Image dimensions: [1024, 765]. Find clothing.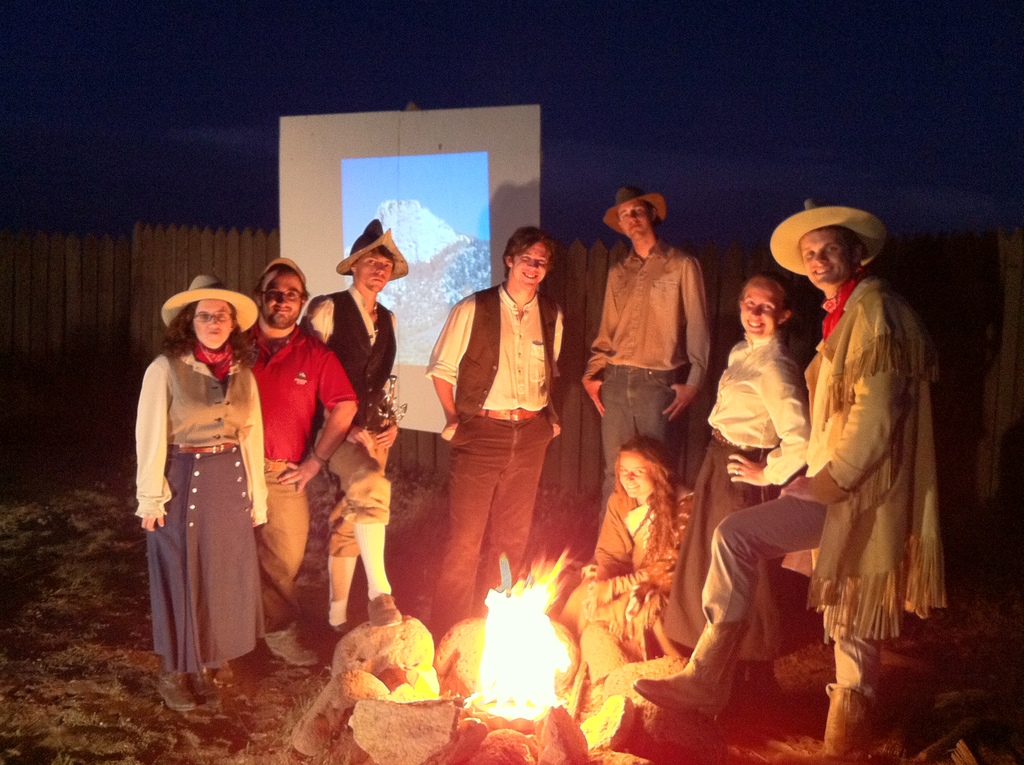
<region>702, 274, 955, 701</region>.
